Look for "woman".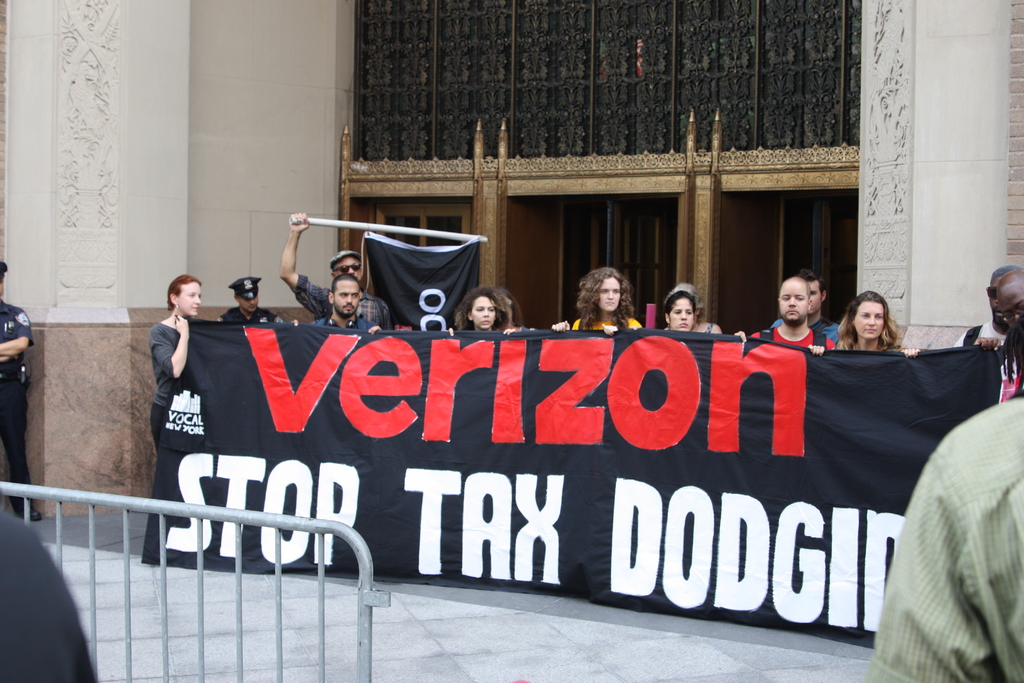
Found: region(660, 290, 697, 338).
